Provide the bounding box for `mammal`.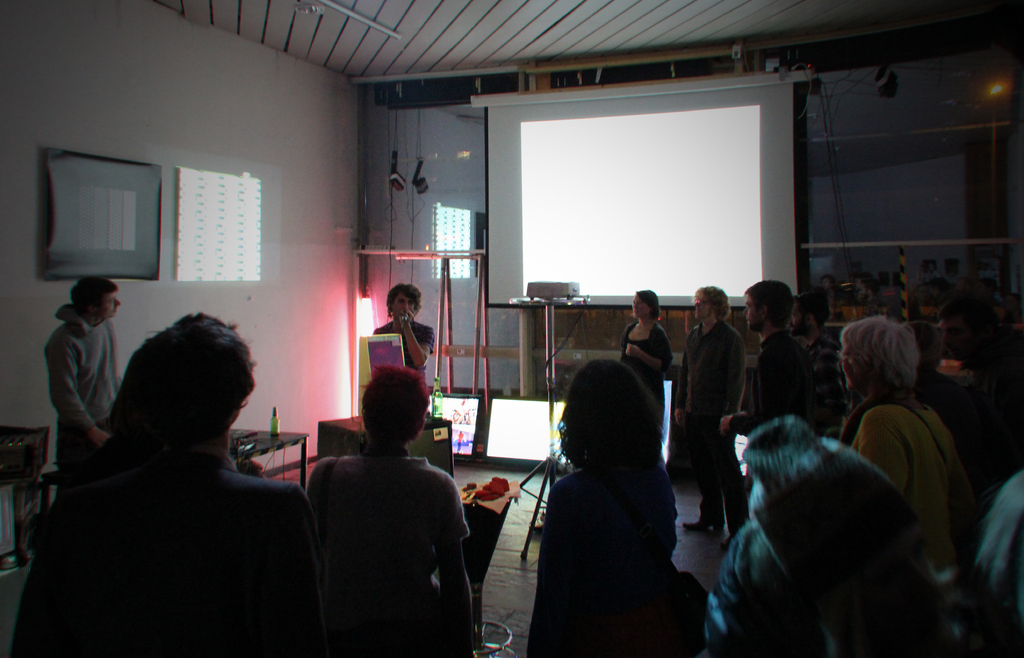
box(5, 308, 325, 657).
